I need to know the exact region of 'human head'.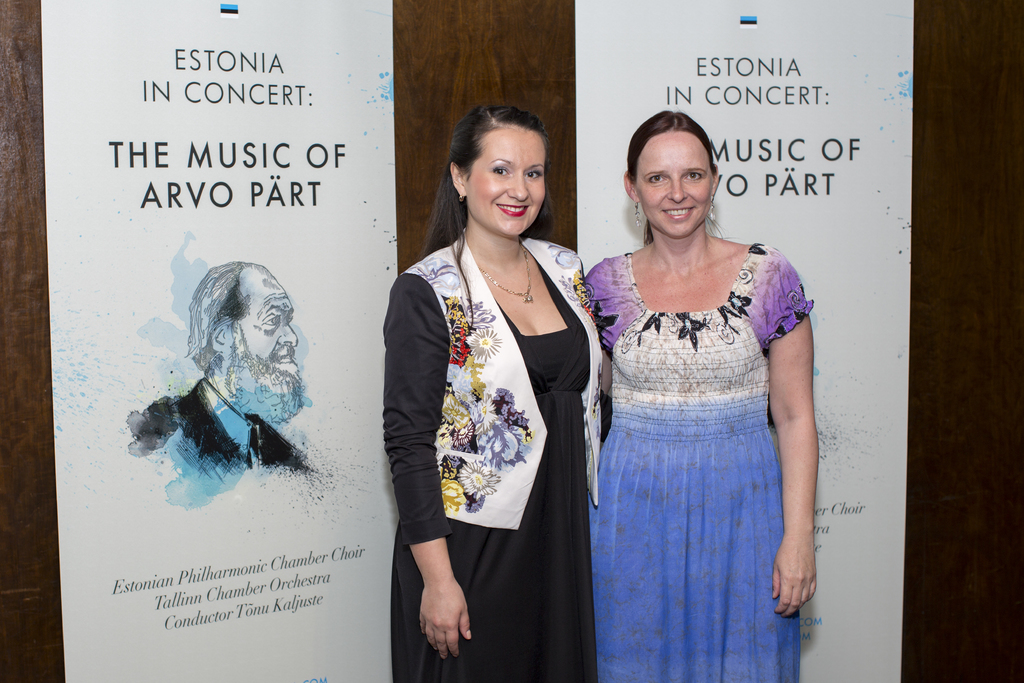
Region: 623:108:723:245.
